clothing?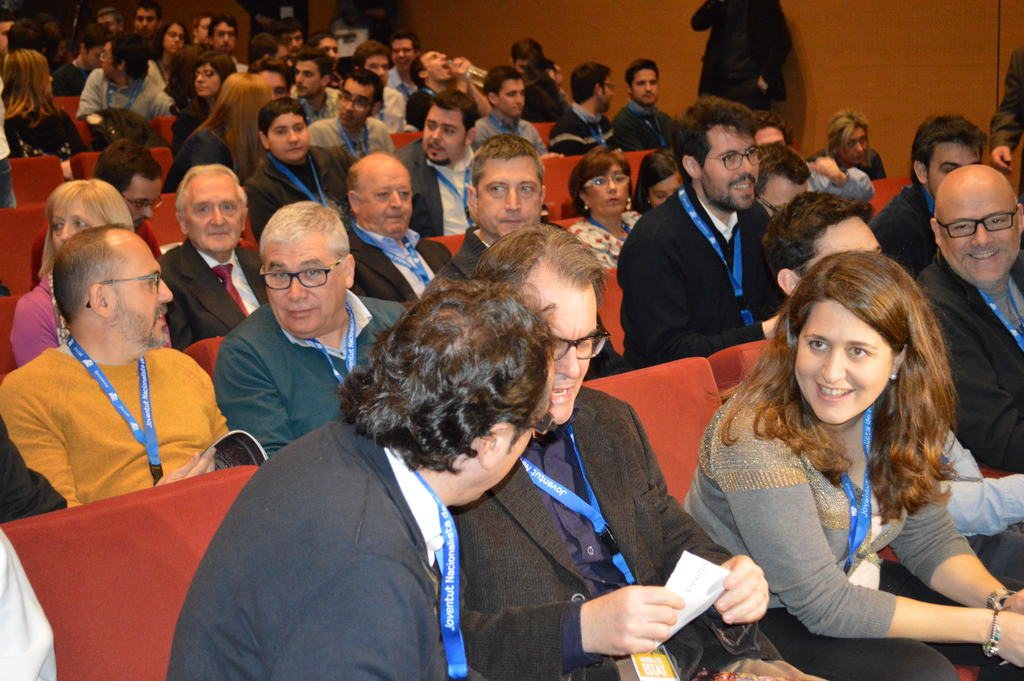
rect(989, 44, 1019, 151)
